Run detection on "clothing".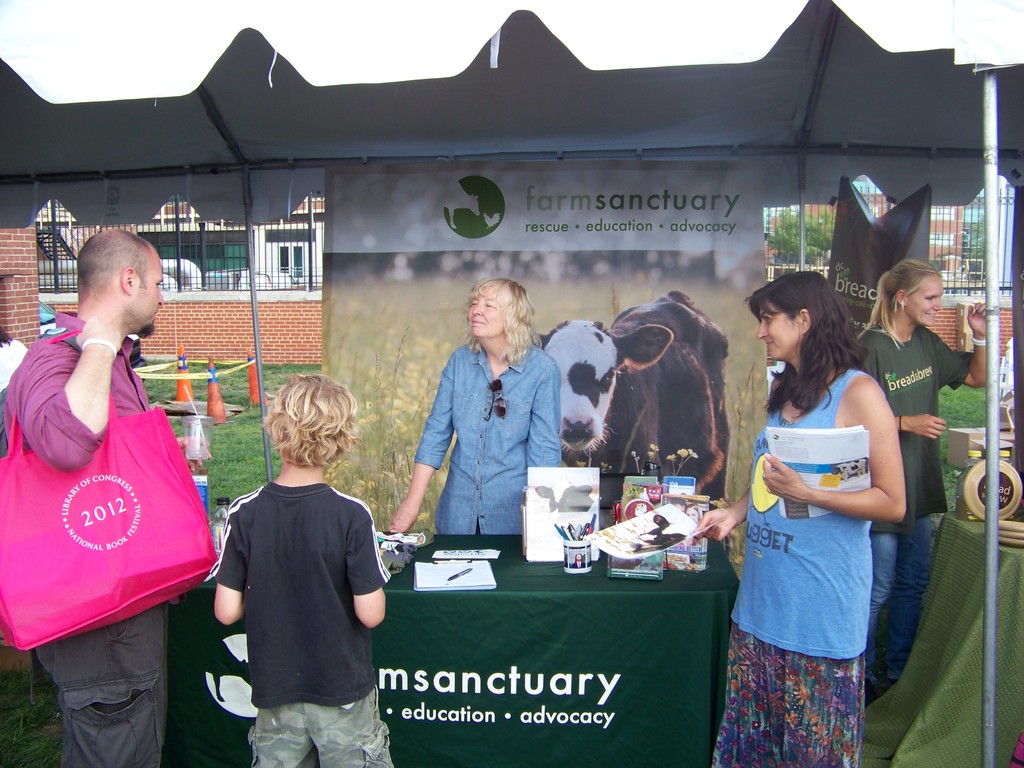
Result: {"x1": 726, "y1": 380, "x2": 874, "y2": 646}.
